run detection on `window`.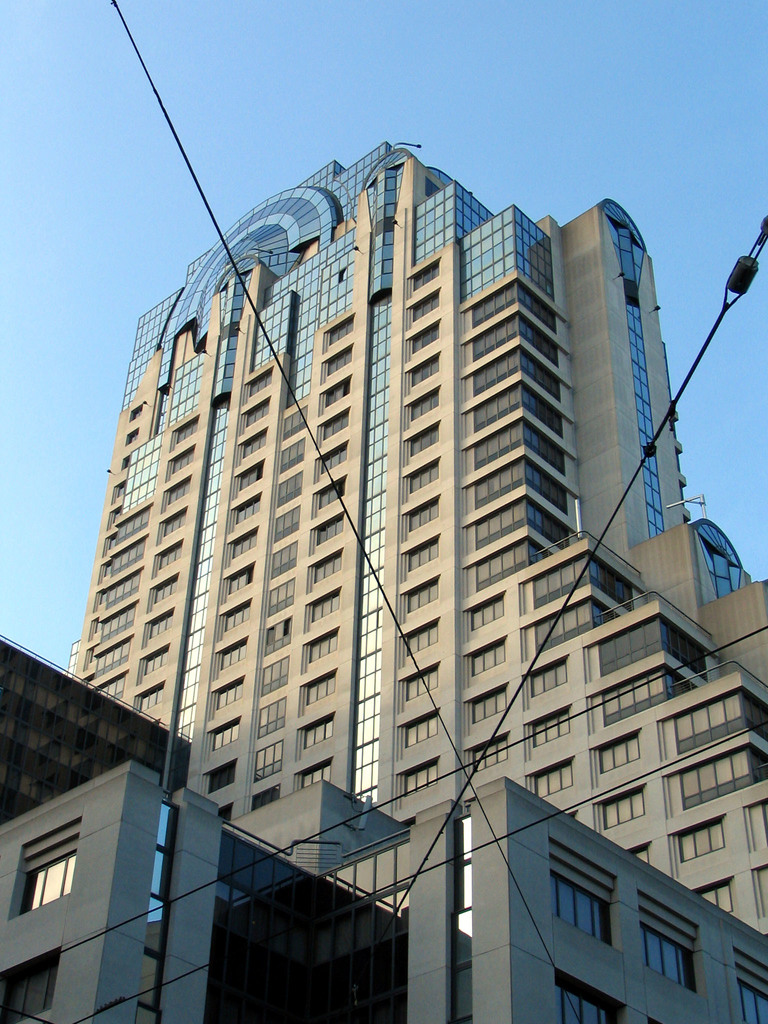
Result: (280, 435, 305, 472).
